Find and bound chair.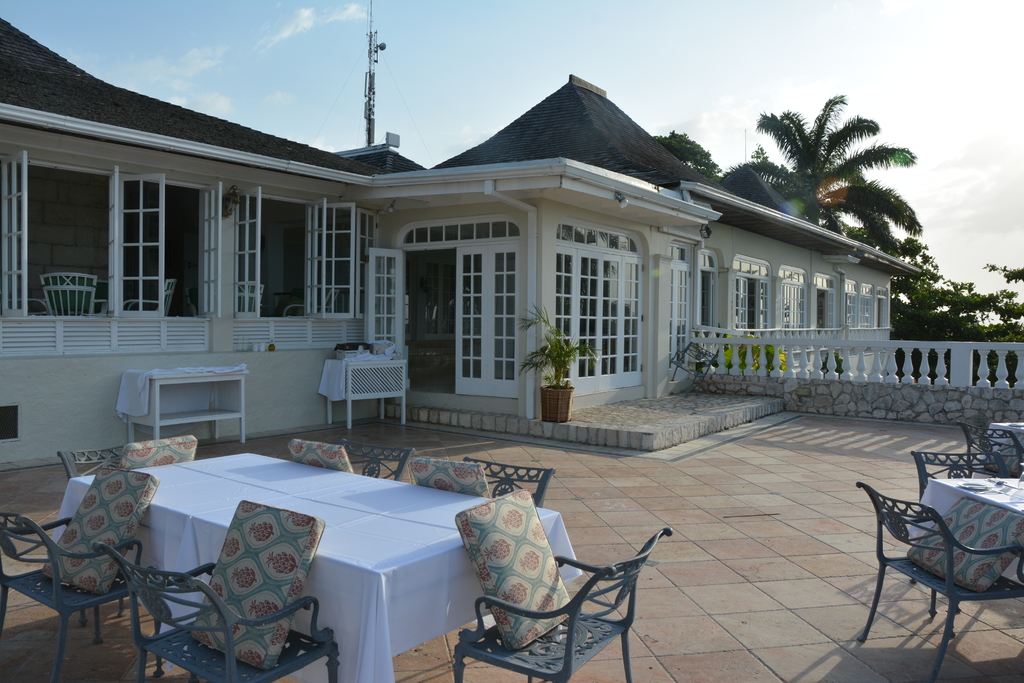
Bound: (54,430,197,479).
